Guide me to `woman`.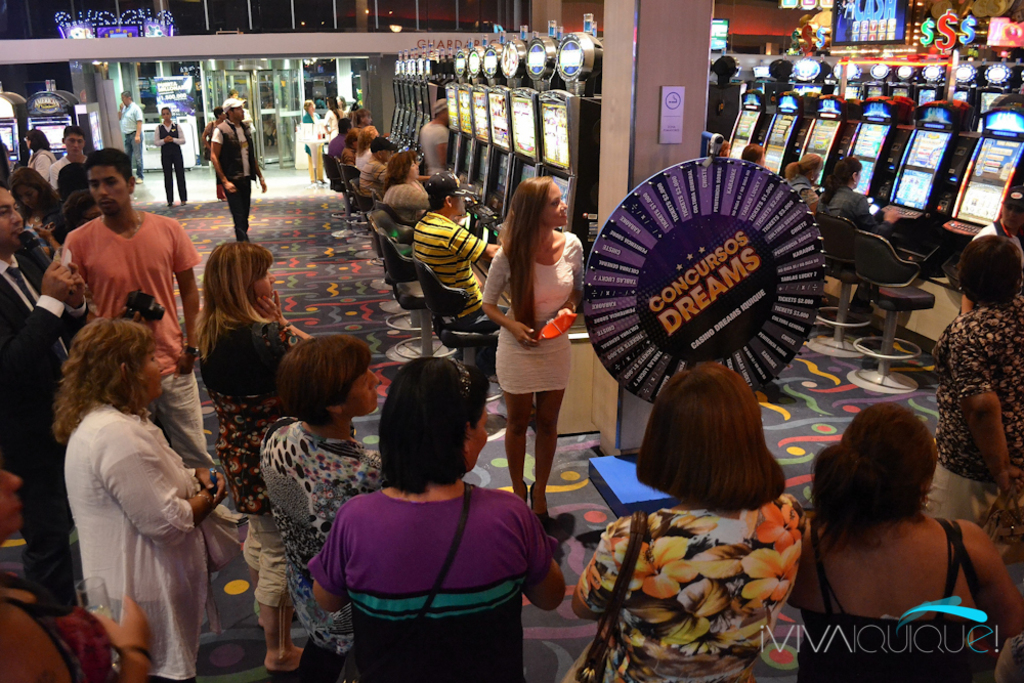
Guidance: <bbox>306, 351, 566, 682</bbox>.
